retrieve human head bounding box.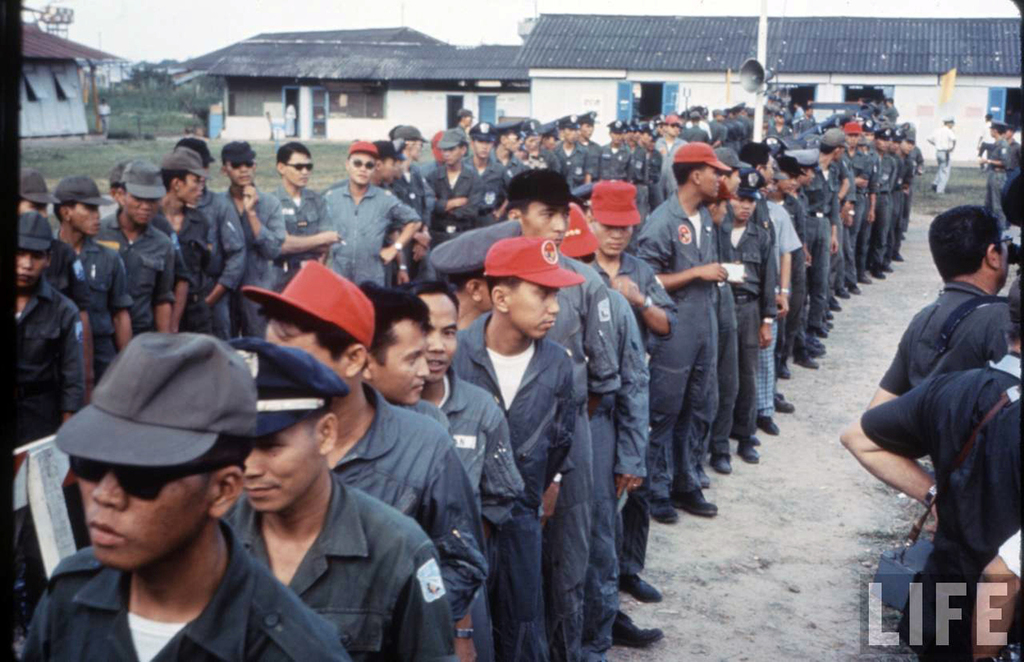
Bounding box: [928,203,1012,291].
